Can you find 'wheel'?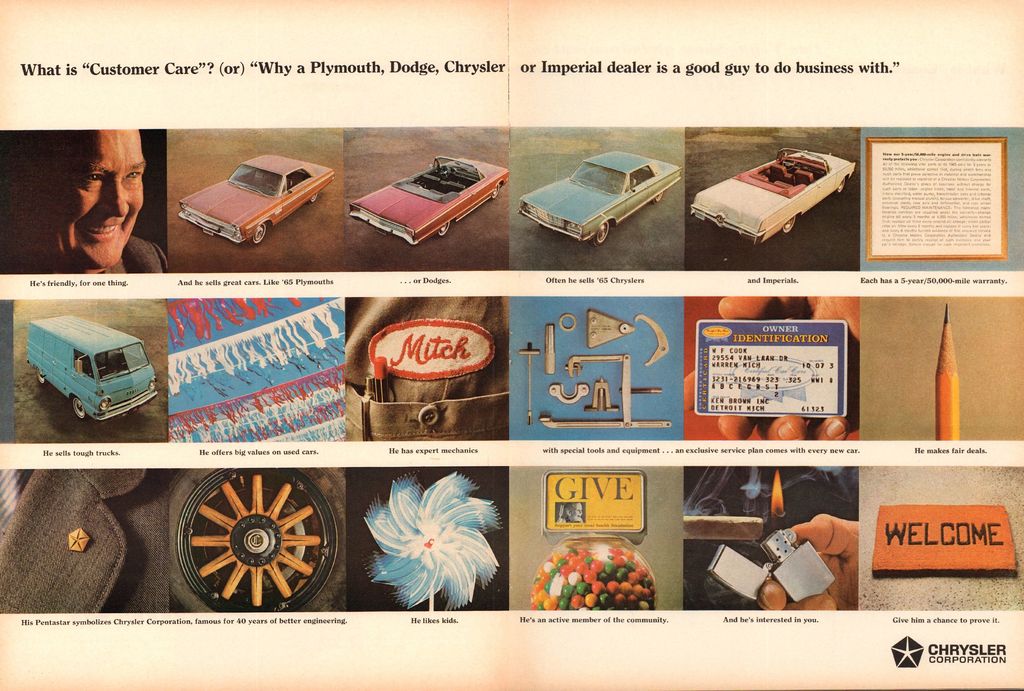
Yes, bounding box: 655:190:666:201.
